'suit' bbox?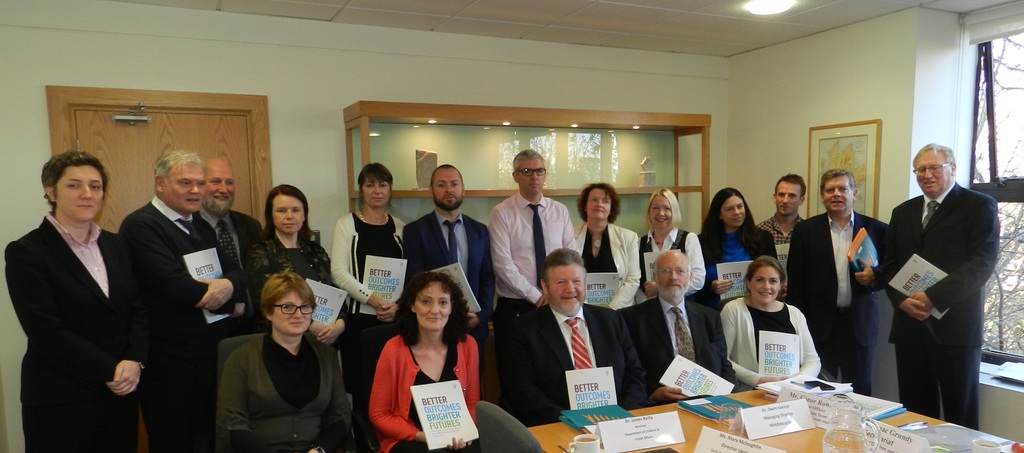
box(4, 210, 149, 452)
